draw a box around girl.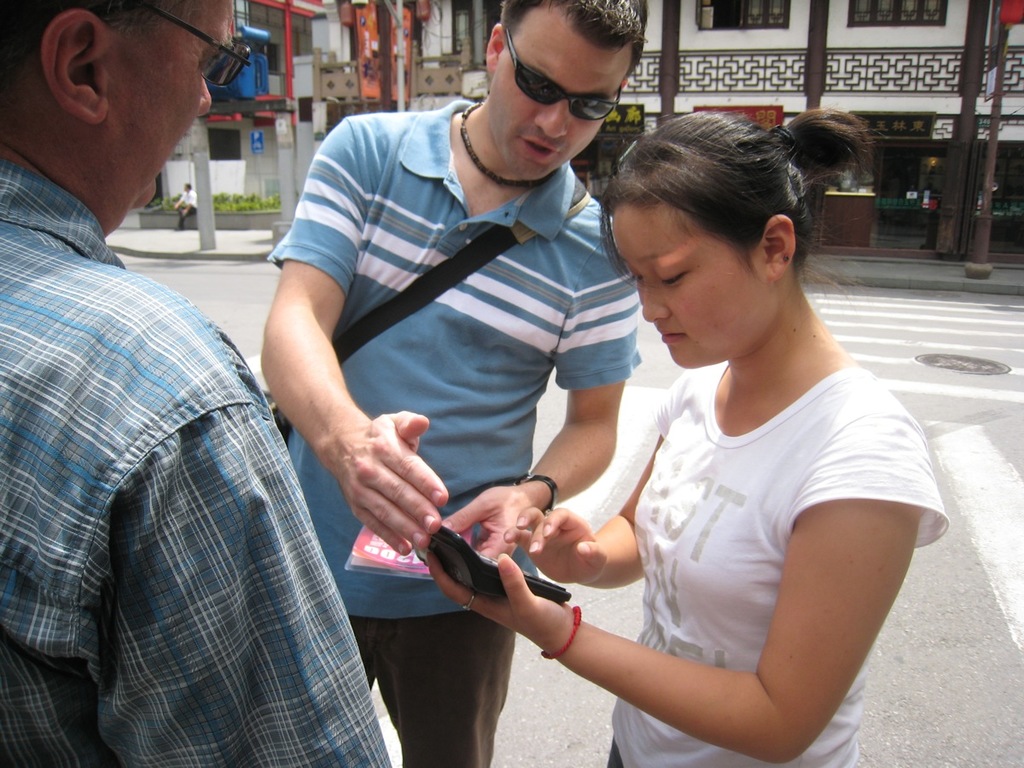
left=421, top=108, right=954, bottom=767.
